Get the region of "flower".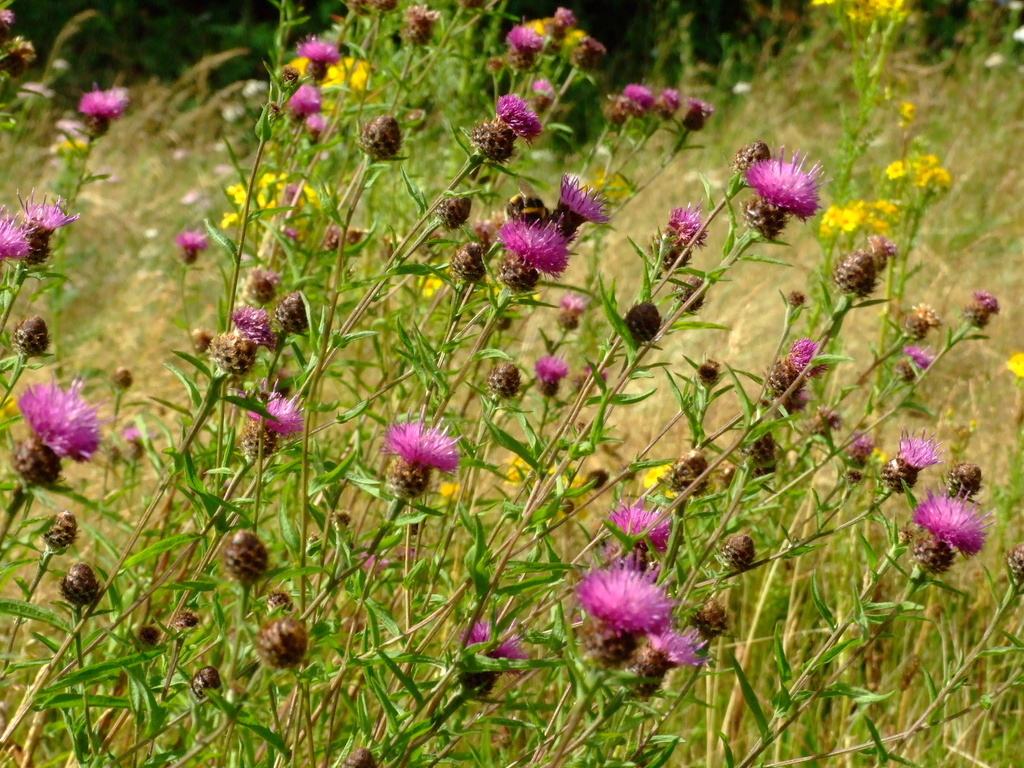
(x1=0, y1=208, x2=40, y2=256).
